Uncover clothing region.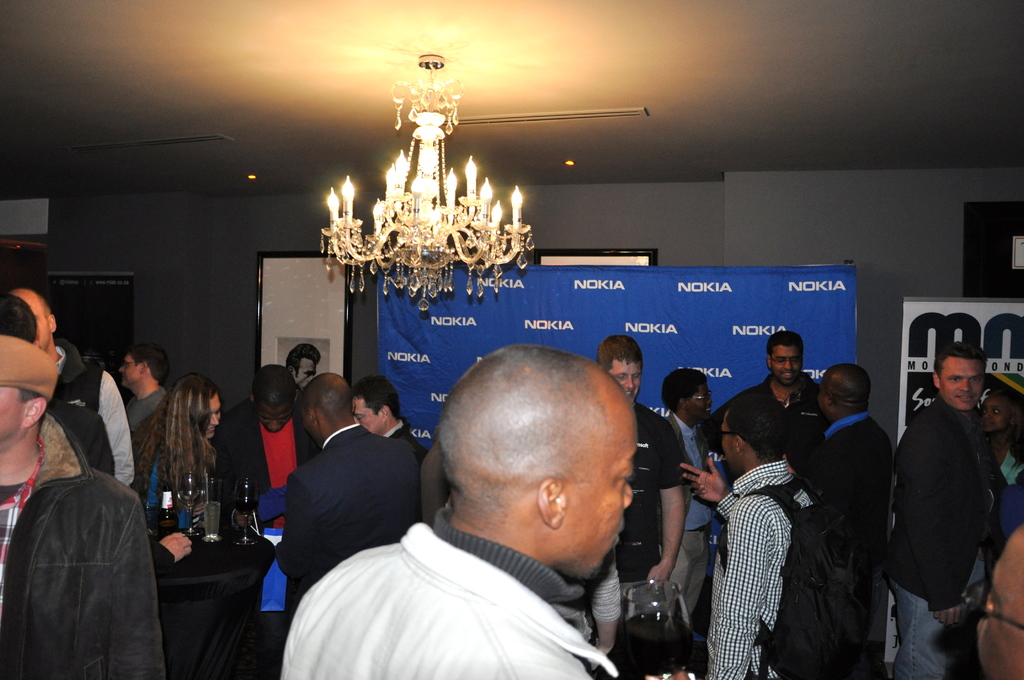
Uncovered: [left=281, top=425, right=424, bottom=660].
